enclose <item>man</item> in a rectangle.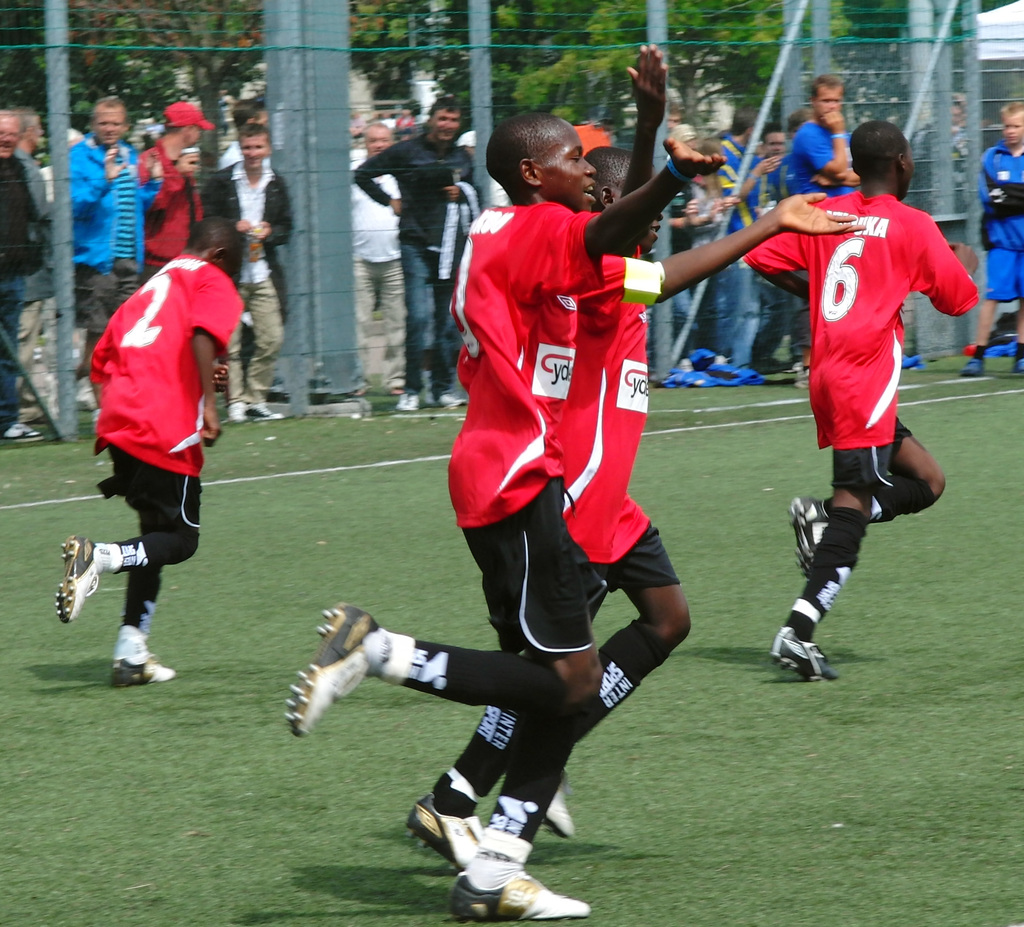
(left=13, top=106, right=53, bottom=424).
